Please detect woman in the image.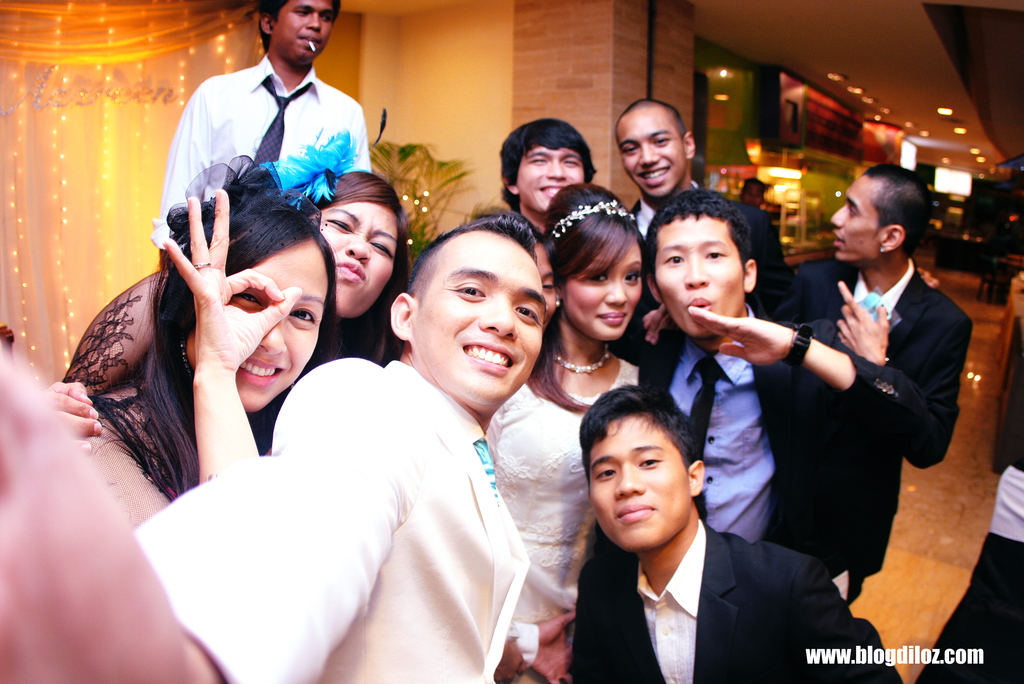
l=40, t=124, r=406, b=461.
